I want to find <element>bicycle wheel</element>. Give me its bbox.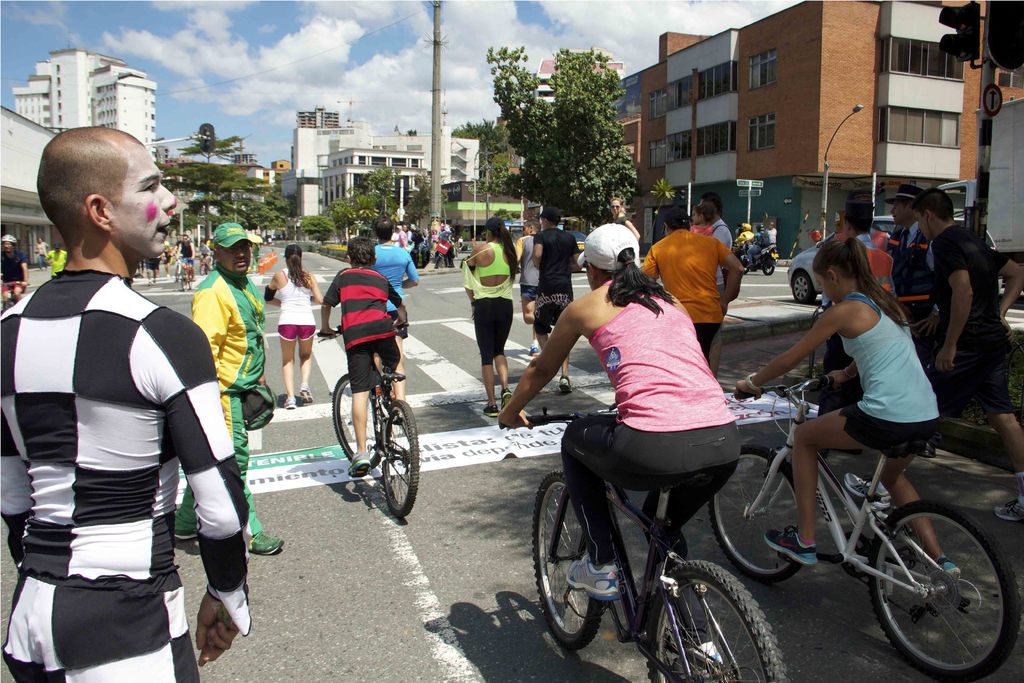
<region>531, 472, 604, 655</region>.
